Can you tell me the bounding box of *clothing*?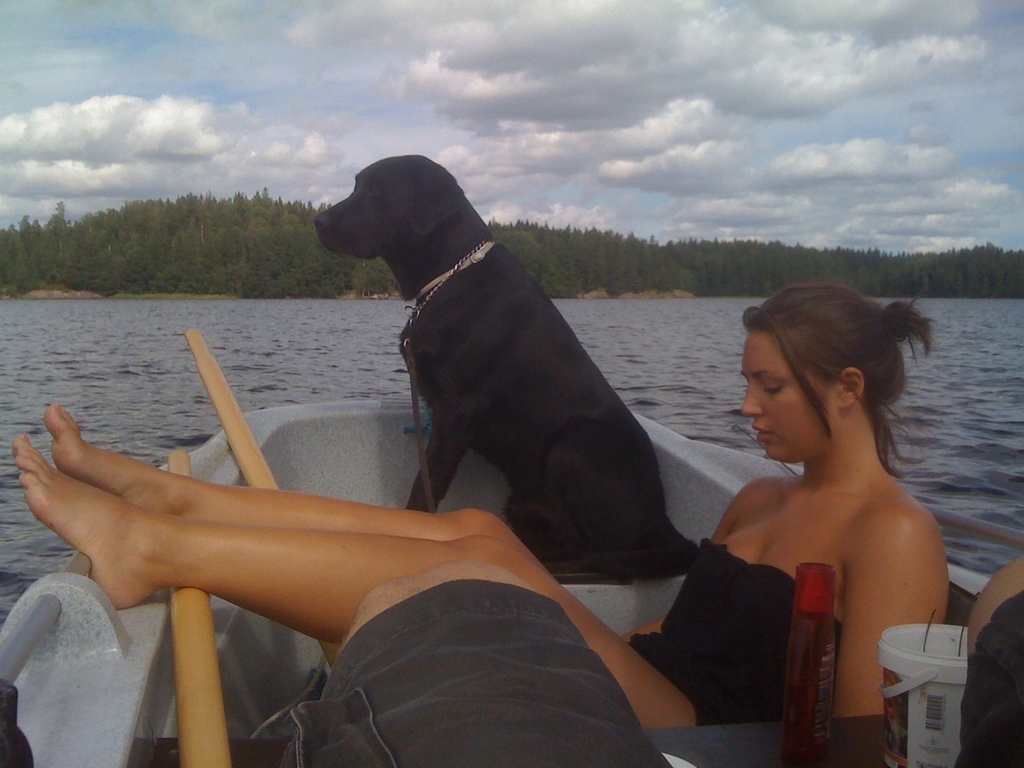
[x1=625, y1=532, x2=844, y2=730].
